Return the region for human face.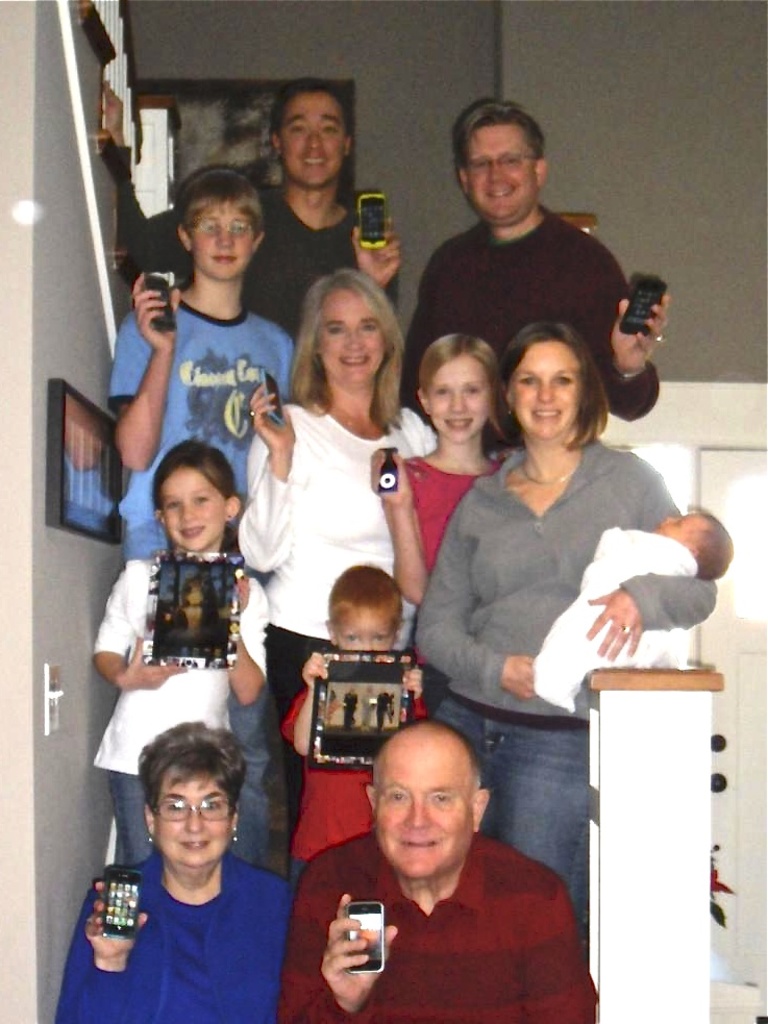
[422, 348, 495, 442].
